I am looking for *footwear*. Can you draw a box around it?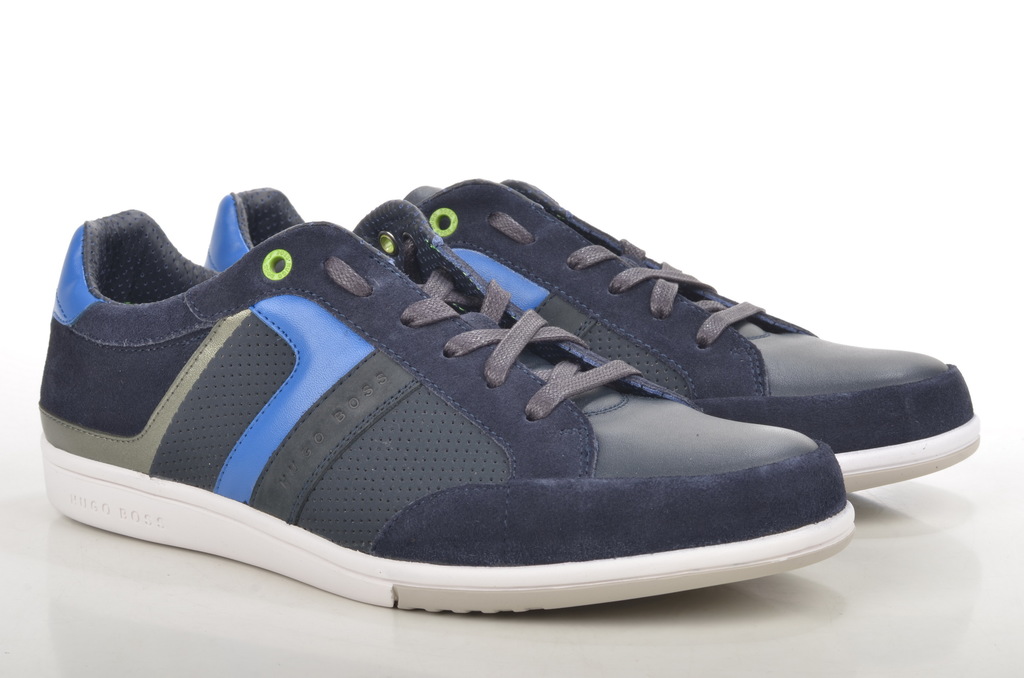
Sure, the bounding box is [x1=36, y1=202, x2=860, y2=605].
